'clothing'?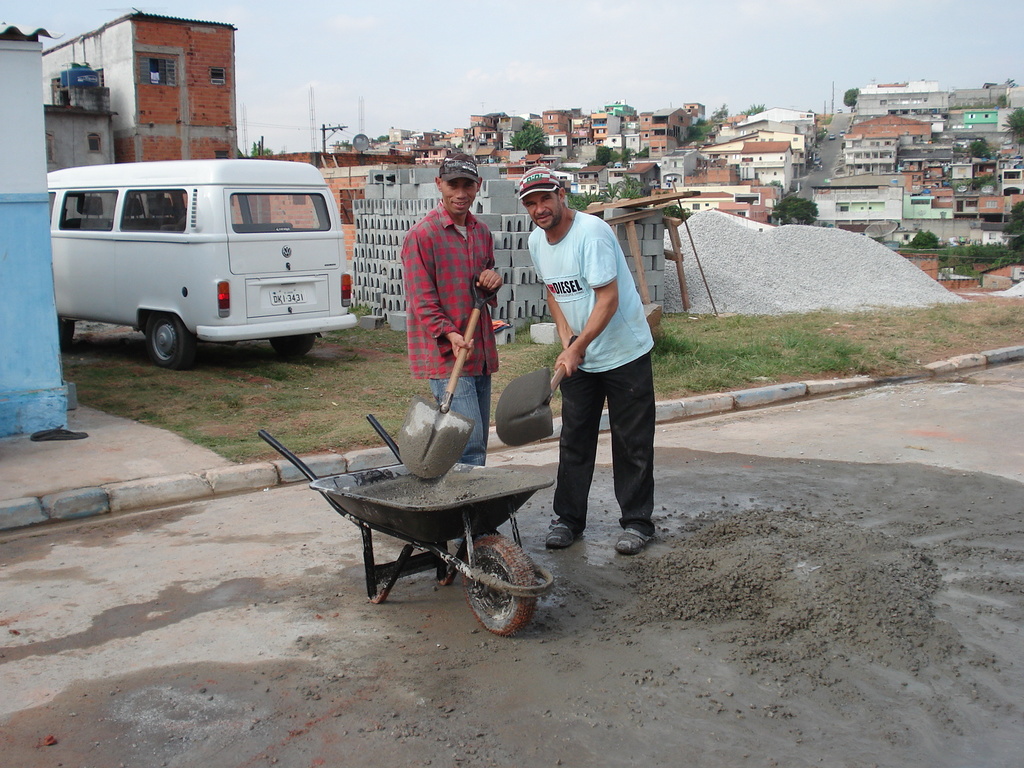
region(399, 200, 500, 466)
